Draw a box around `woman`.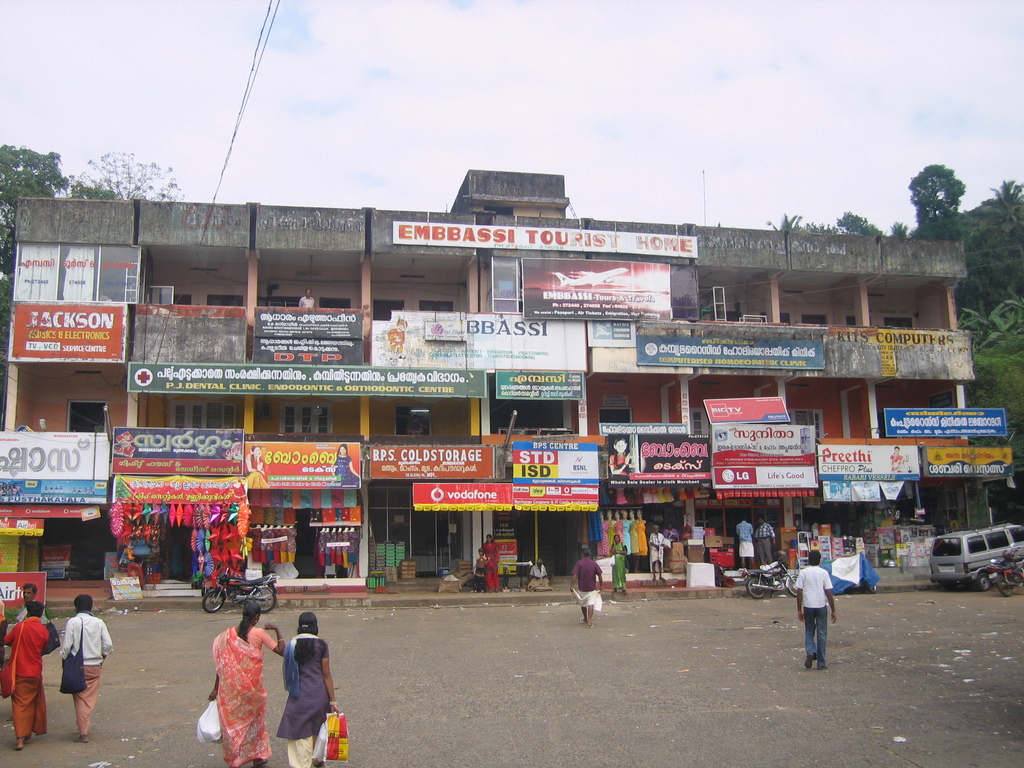
region(204, 604, 287, 765).
